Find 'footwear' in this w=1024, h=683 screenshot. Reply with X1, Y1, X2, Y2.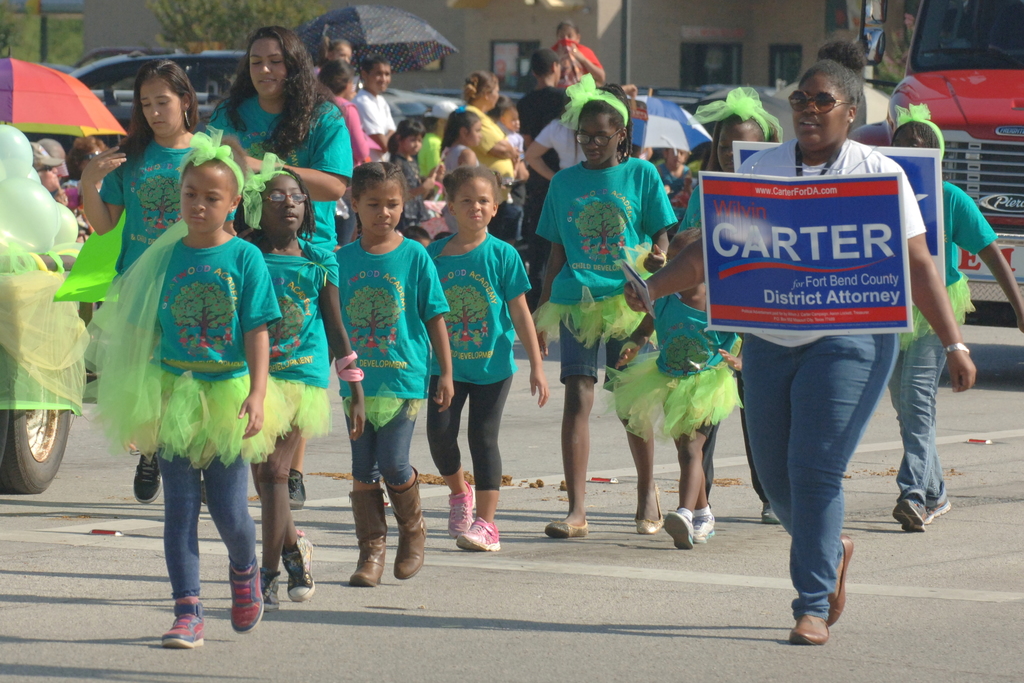
668, 509, 695, 549.
